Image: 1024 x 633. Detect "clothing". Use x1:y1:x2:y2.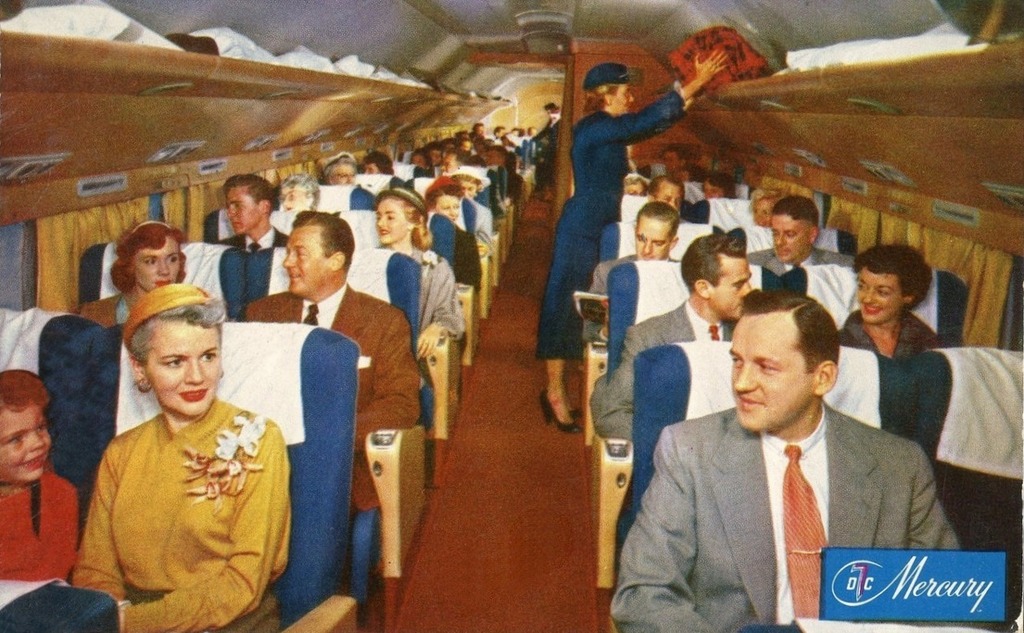
366:245:470:342.
